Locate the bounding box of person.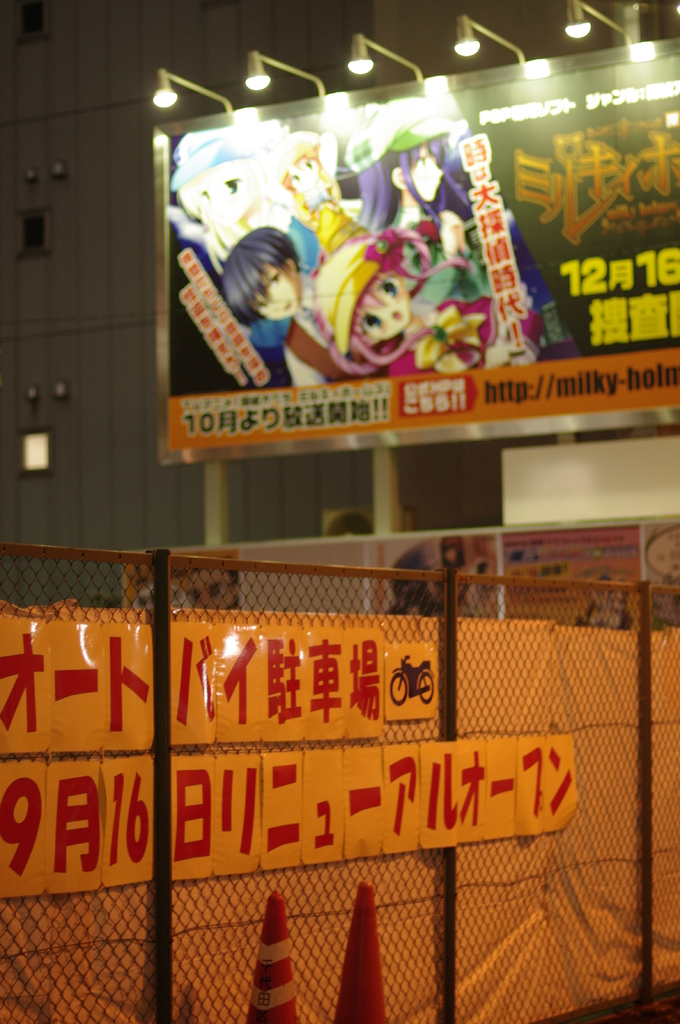
Bounding box: (217,223,325,385).
